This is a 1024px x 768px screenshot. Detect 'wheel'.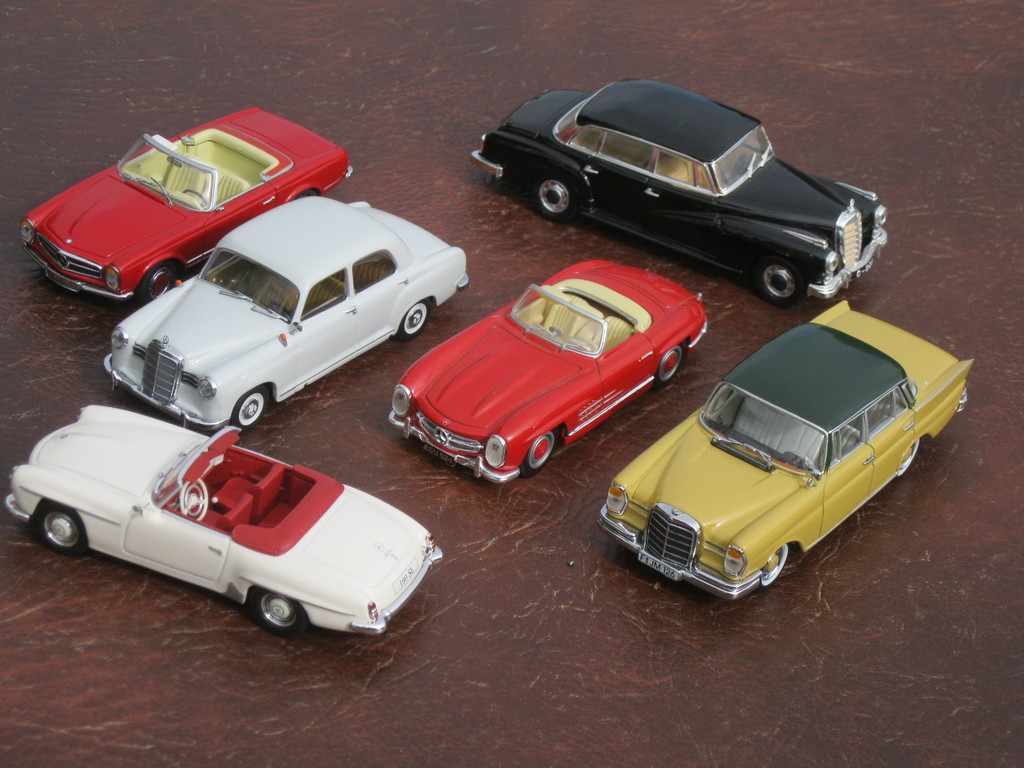
(x1=656, y1=341, x2=688, y2=386).
